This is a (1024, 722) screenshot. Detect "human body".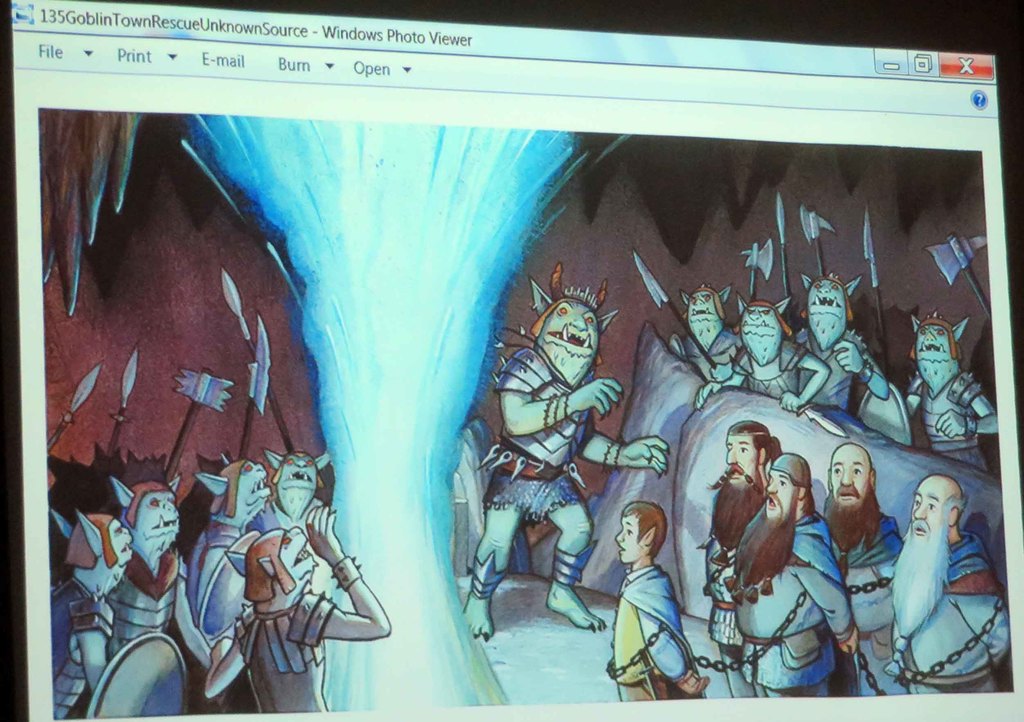
locate(727, 504, 862, 700).
